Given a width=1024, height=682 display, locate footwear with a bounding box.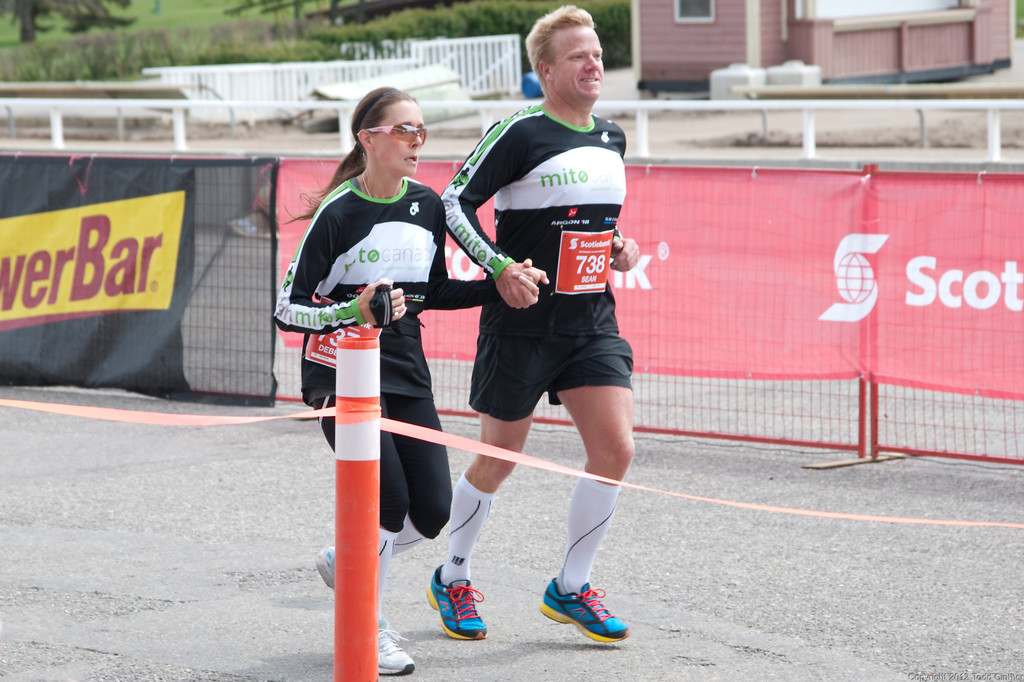
Located: pyautogui.locateOnScreen(316, 548, 335, 593).
